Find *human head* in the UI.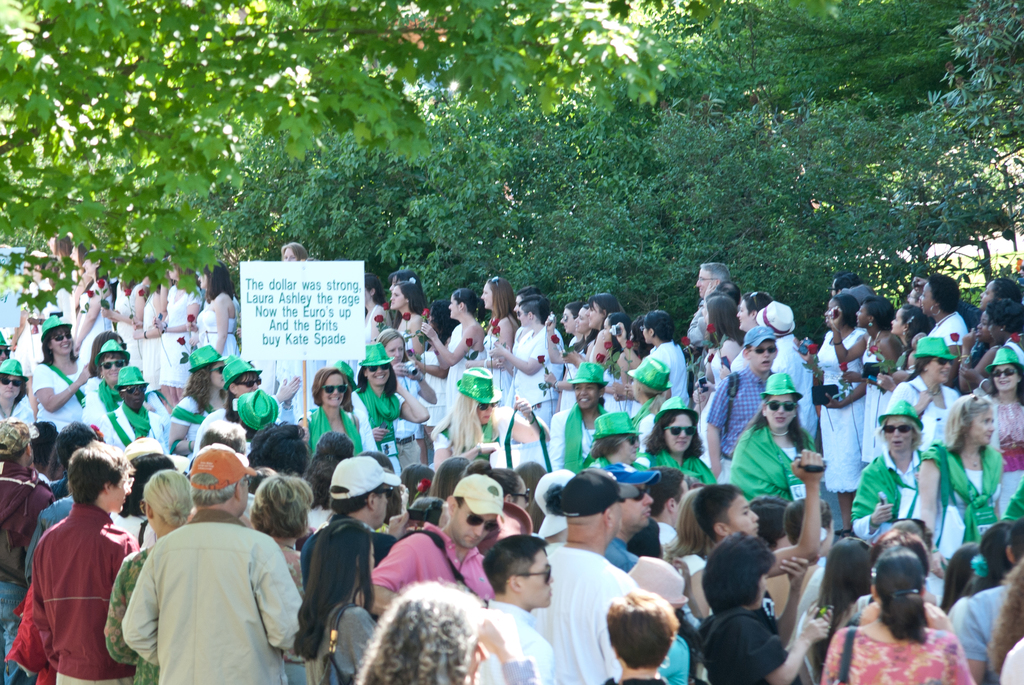
UI element at <box>372,330,404,367</box>.
